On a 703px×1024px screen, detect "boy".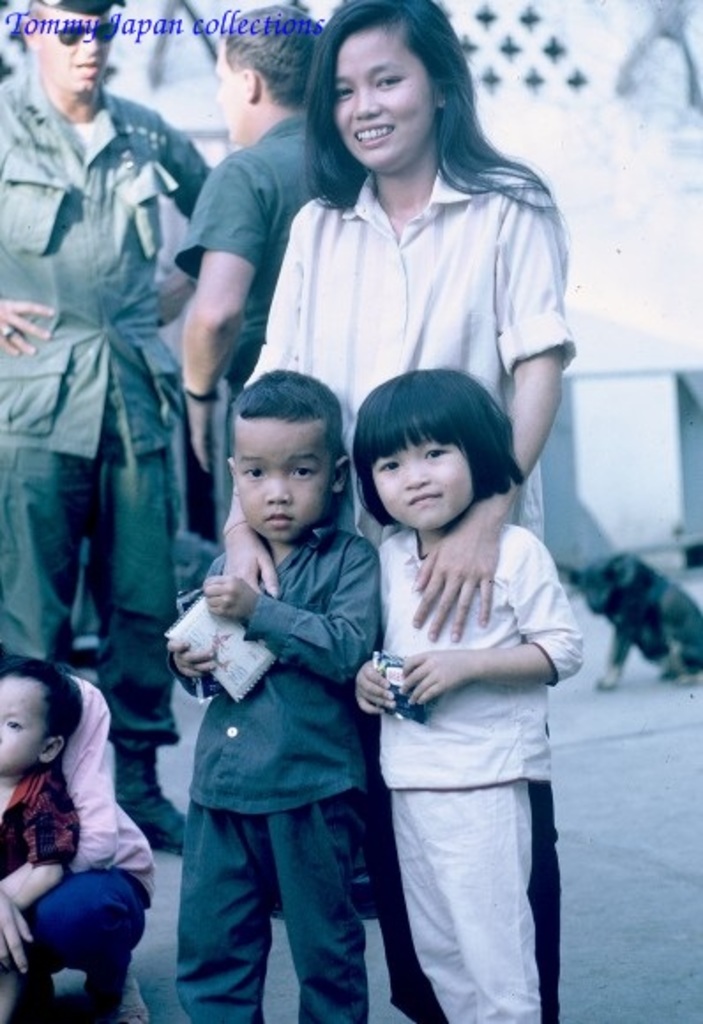
box=[166, 365, 380, 1022].
